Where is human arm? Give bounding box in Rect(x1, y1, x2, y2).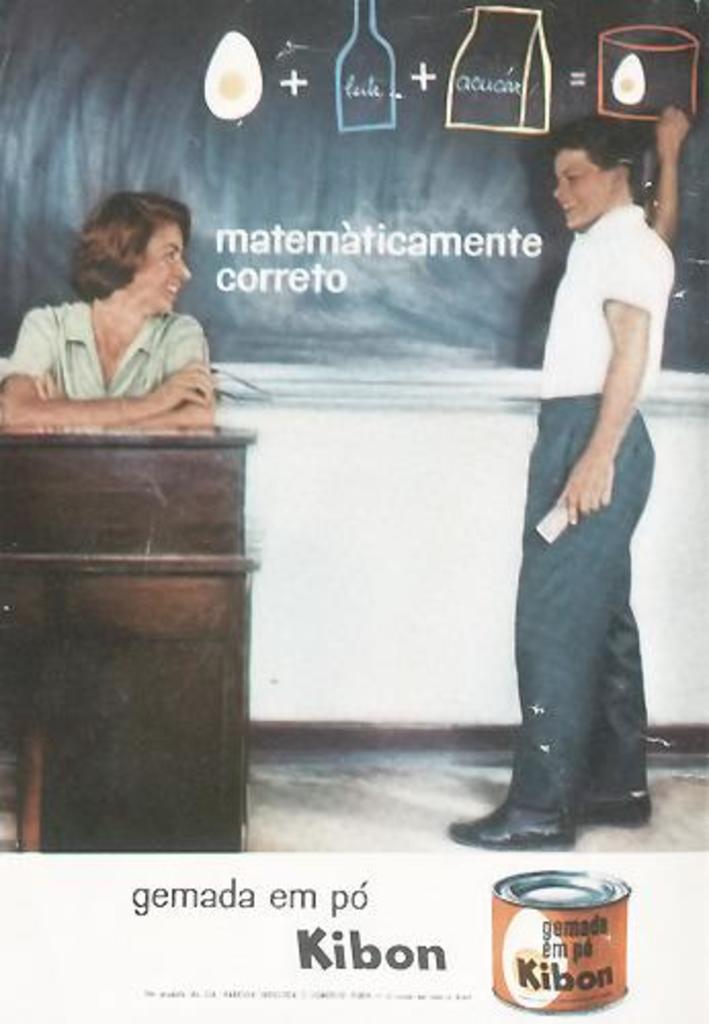
Rect(645, 96, 699, 242).
